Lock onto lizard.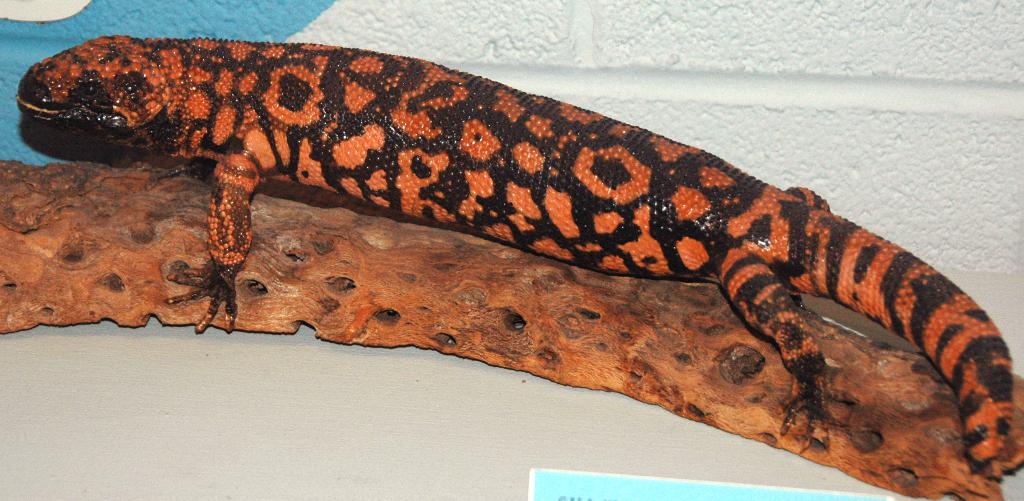
Locked: <box>55,42,1023,438</box>.
